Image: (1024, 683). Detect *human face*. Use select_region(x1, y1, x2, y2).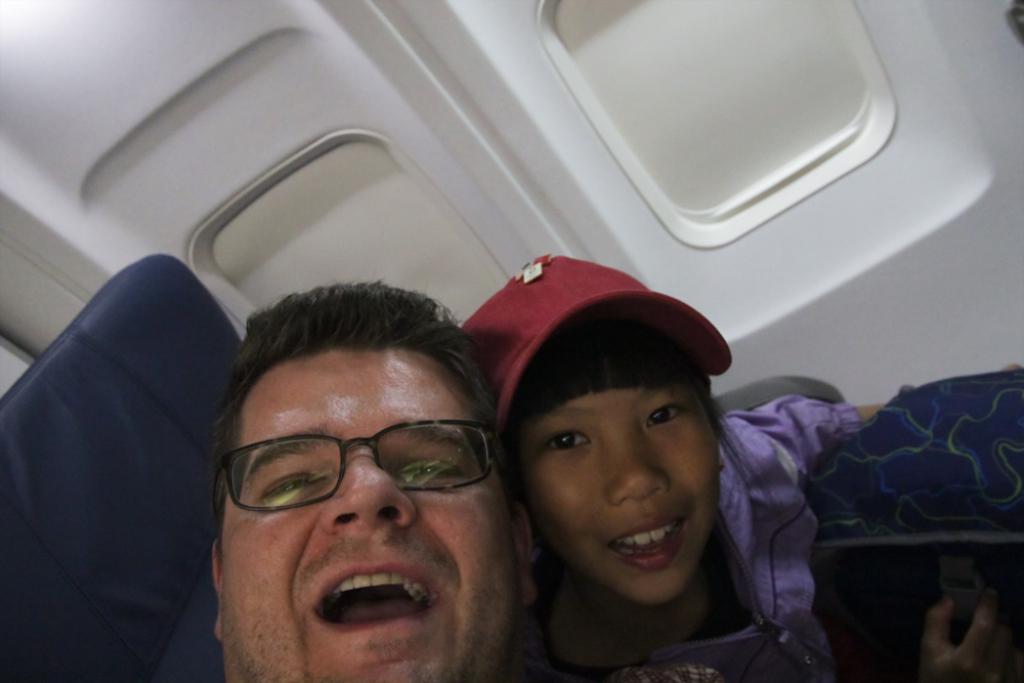
select_region(215, 349, 535, 682).
